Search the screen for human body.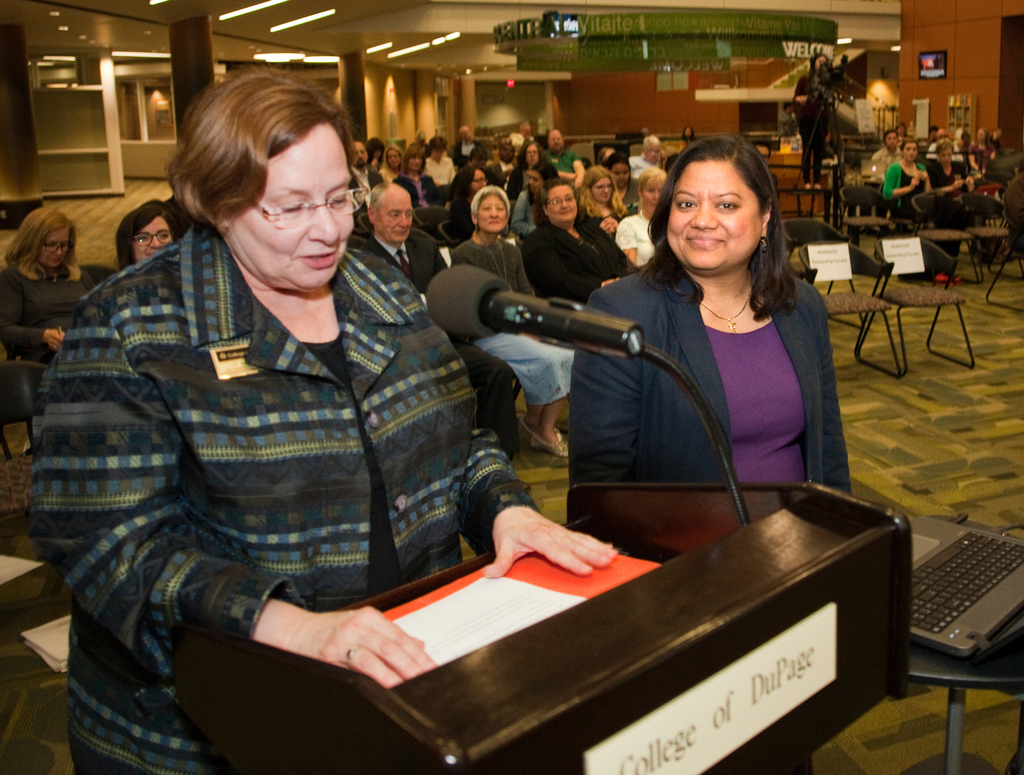
Found at (left=452, top=192, right=586, bottom=444).
